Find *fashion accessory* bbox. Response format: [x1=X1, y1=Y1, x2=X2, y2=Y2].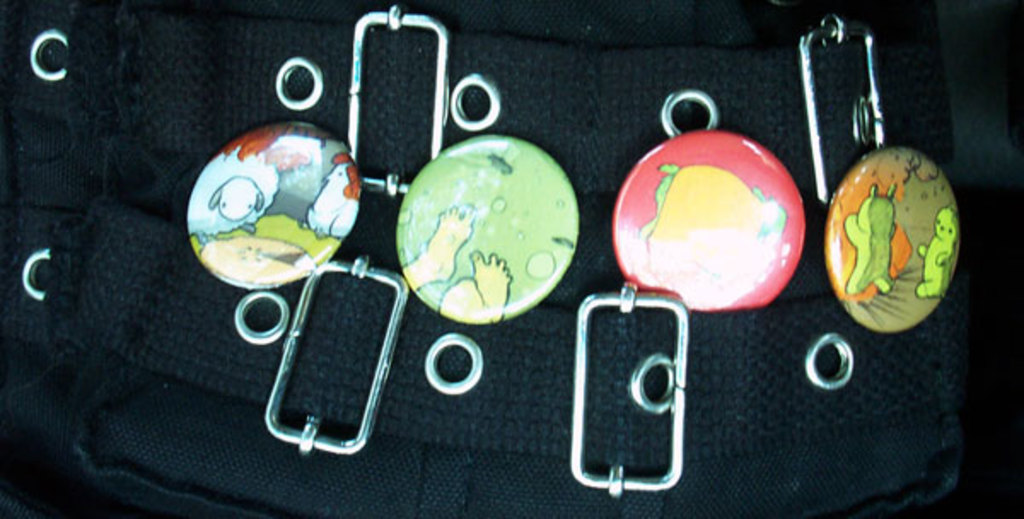
[x1=393, y1=128, x2=579, y2=329].
